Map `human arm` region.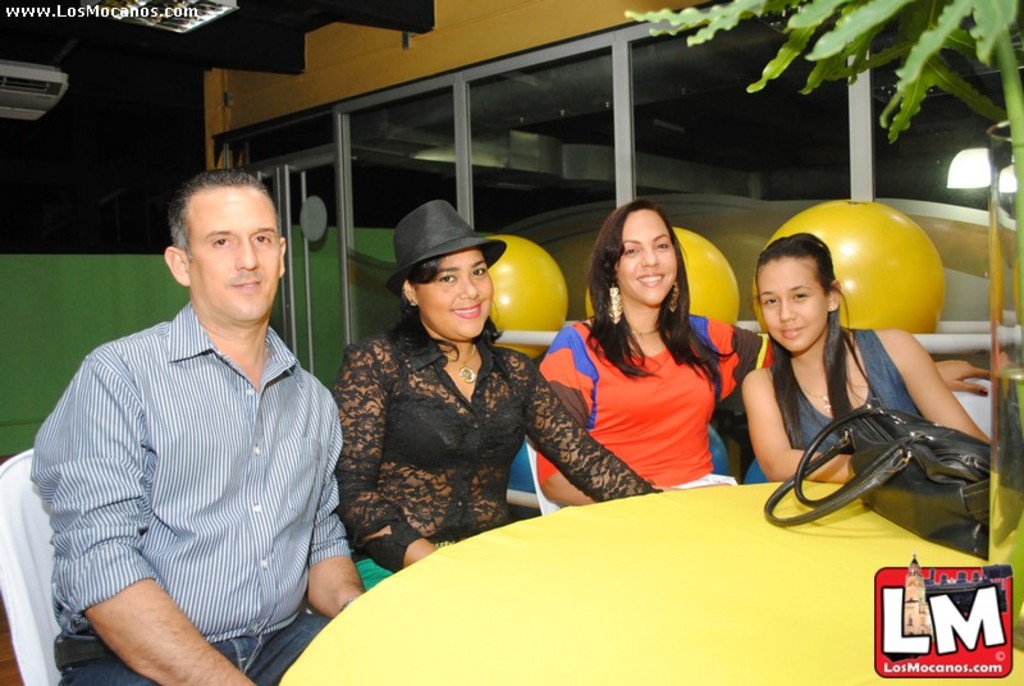
Mapped to [749, 365, 808, 481].
